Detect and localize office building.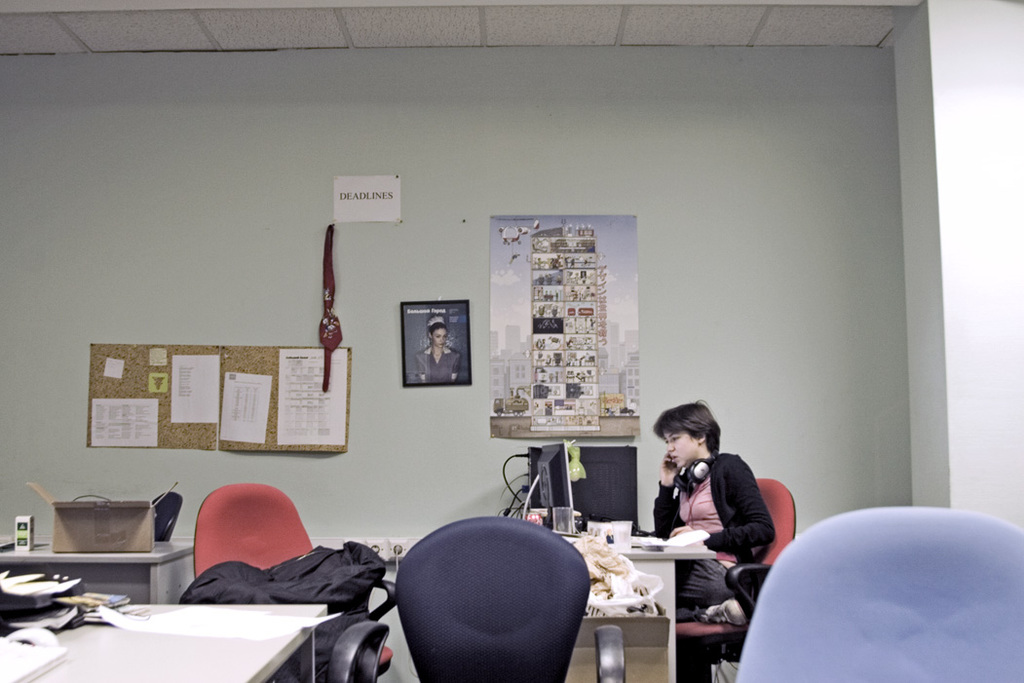
Localized at [0, 0, 1023, 682].
